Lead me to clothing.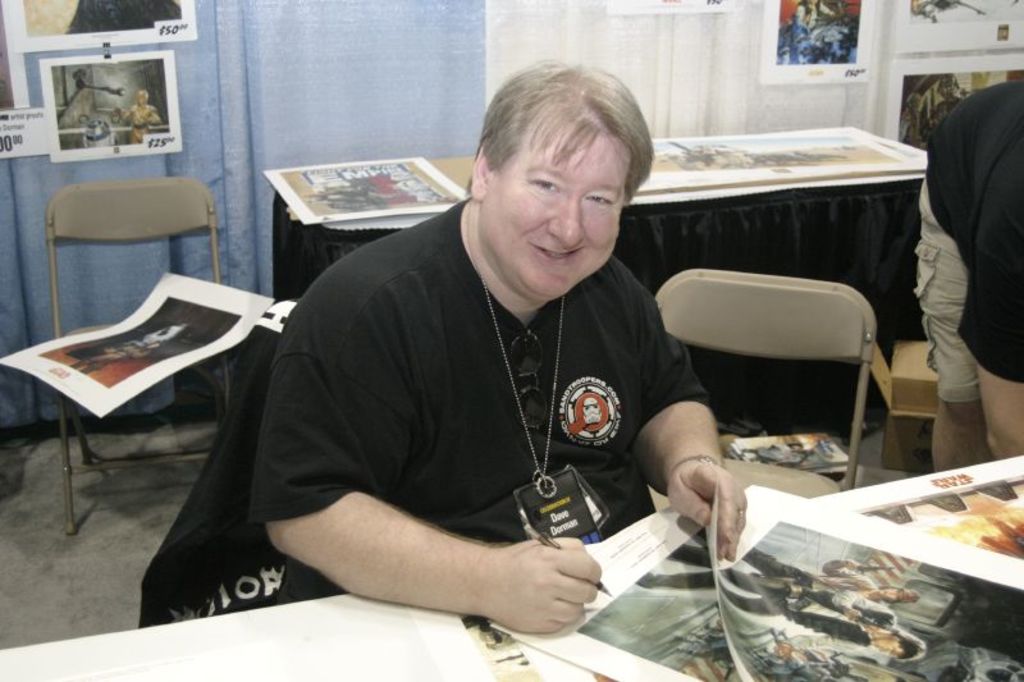
Lead to crop(634, 541, 716, 591).
